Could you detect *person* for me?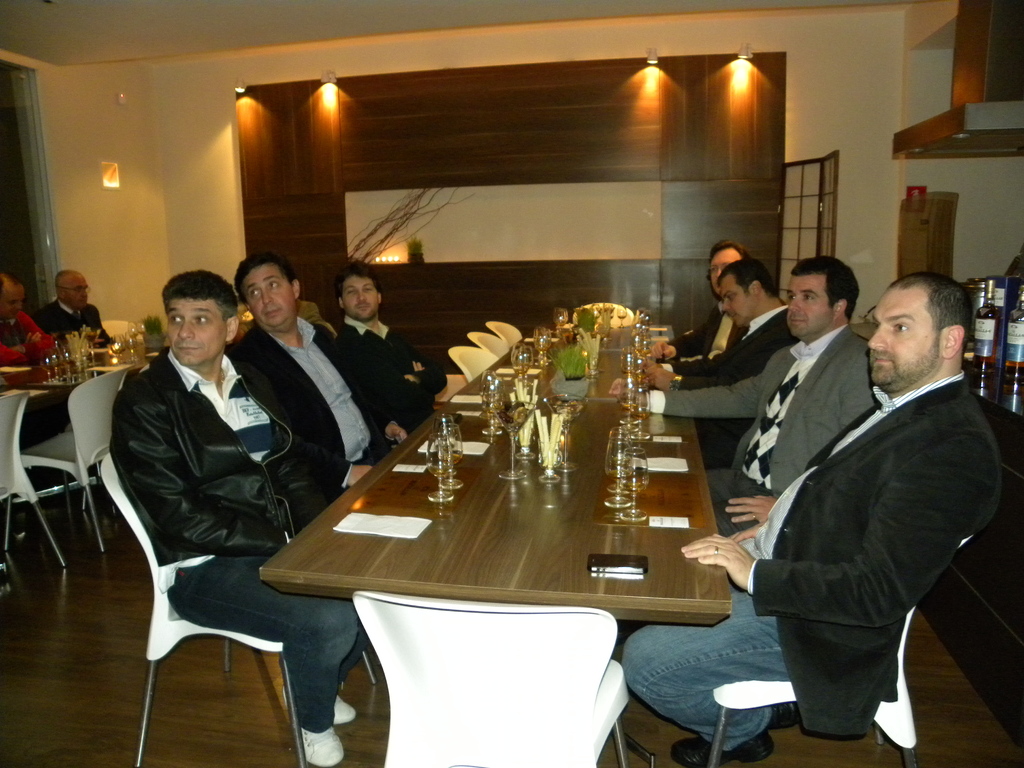
Detection result: (left=597, top=259, right=866, bottom=536).
